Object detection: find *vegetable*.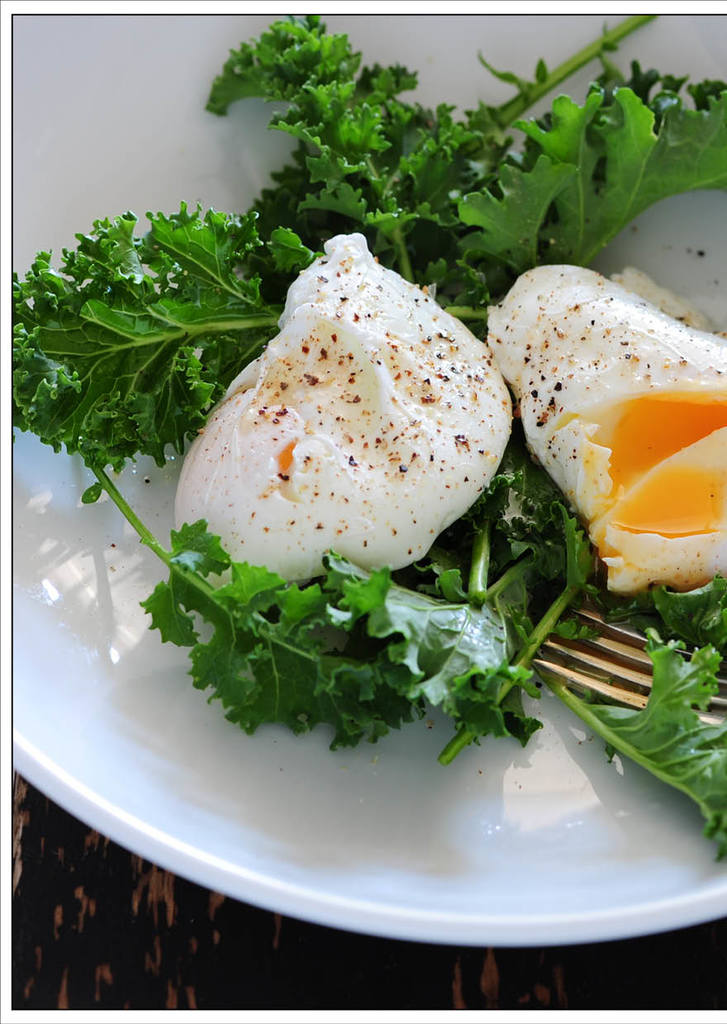
<box>15,15,726,773</box>.
